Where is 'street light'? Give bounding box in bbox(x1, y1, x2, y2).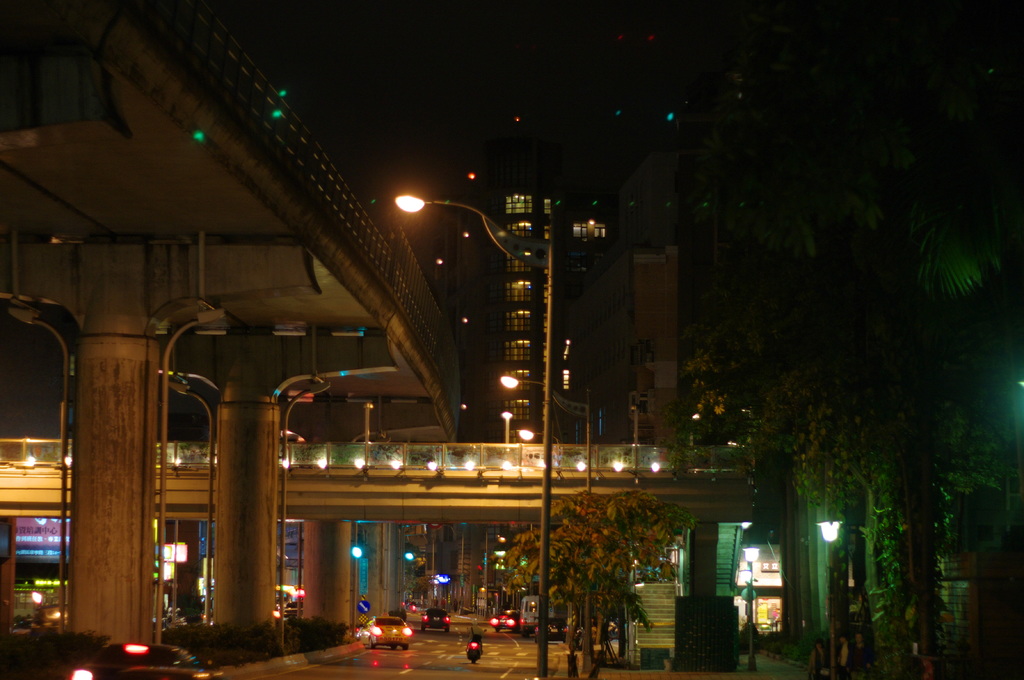
bbox(399, 197, 551, 674).
